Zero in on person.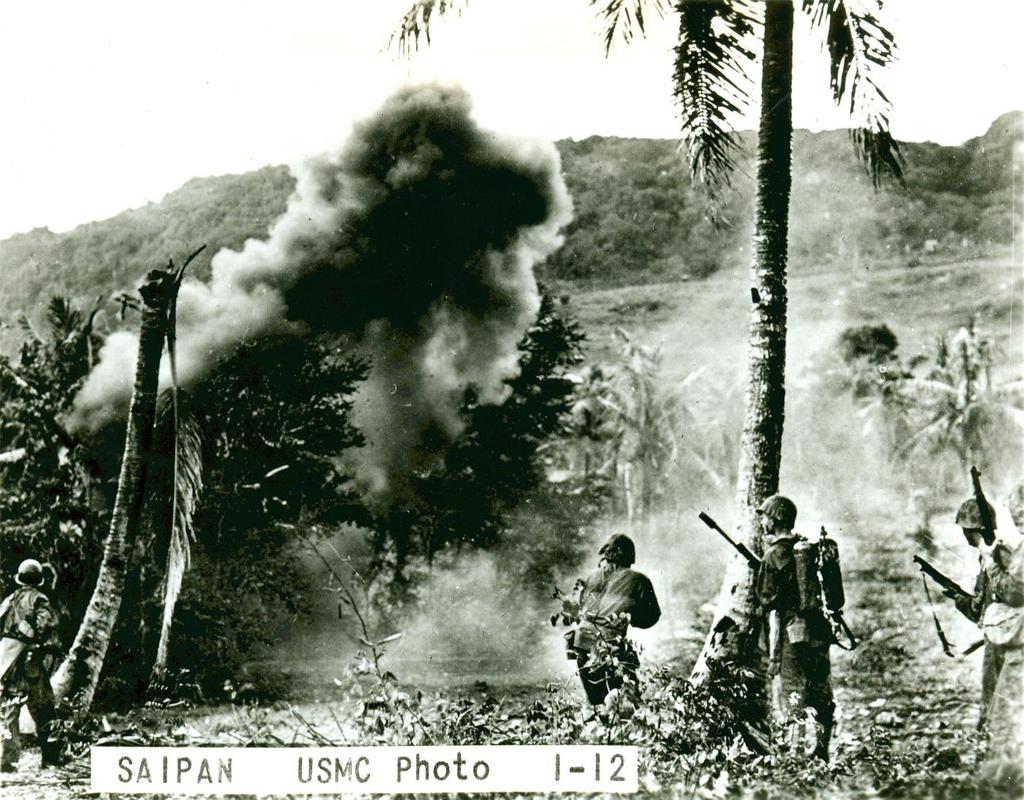
Zeroed in: {"left": 747, "top": 486, "right": 845, "bottom": 765}.
